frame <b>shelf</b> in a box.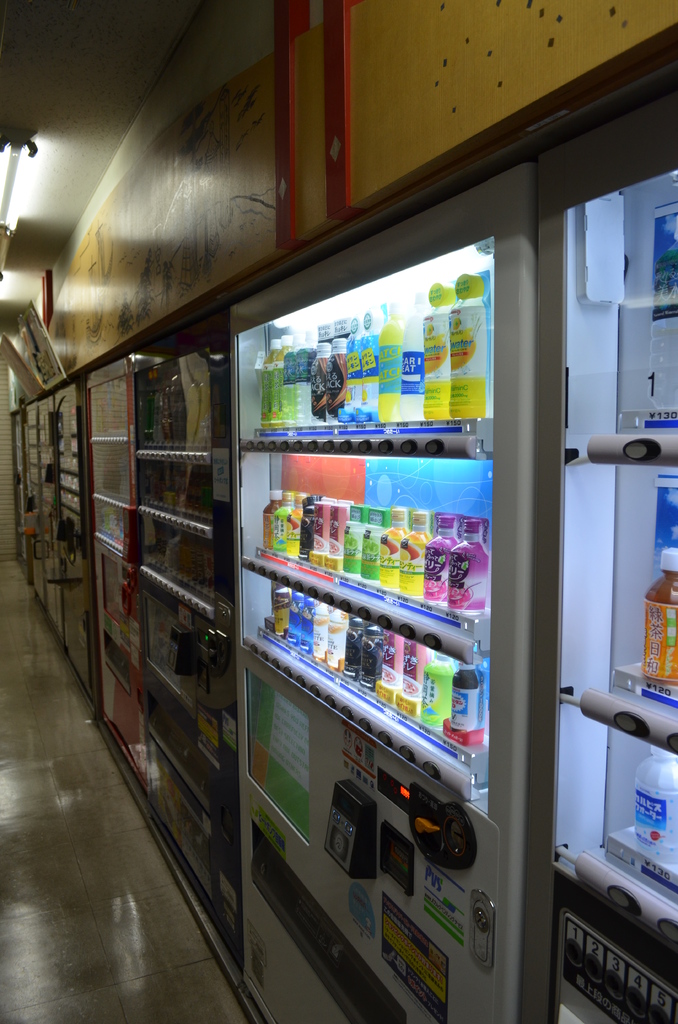
68, 360, 156, 790.
